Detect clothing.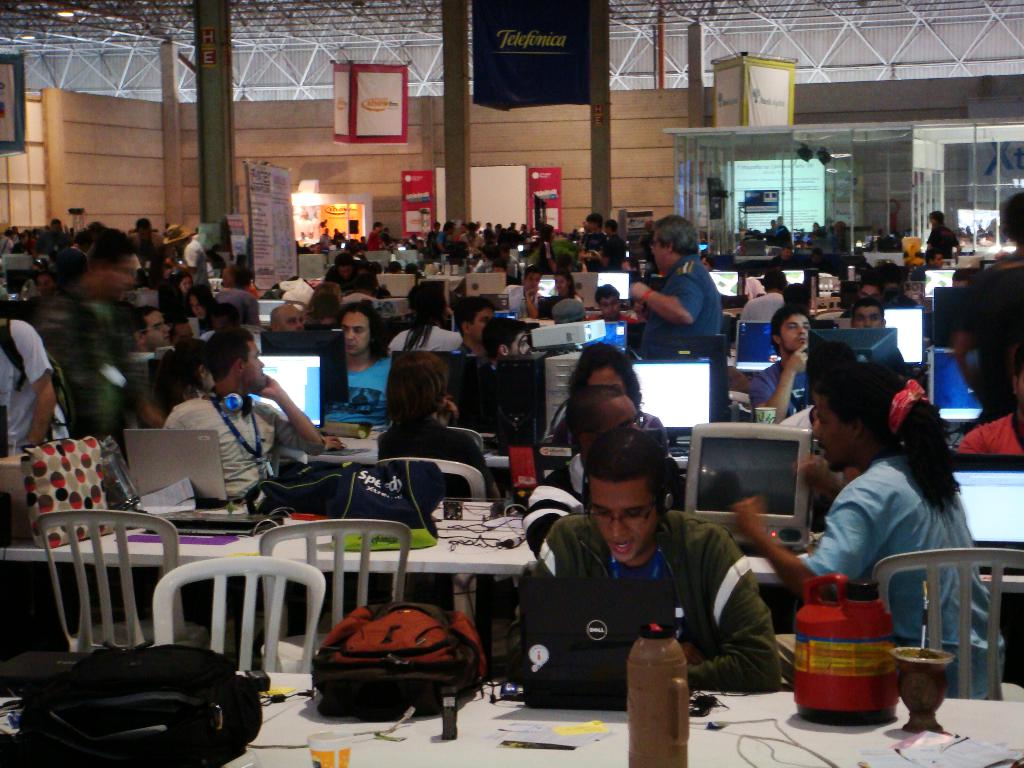
Detected at x1=627 y1=257 x2=714 y2=356.
